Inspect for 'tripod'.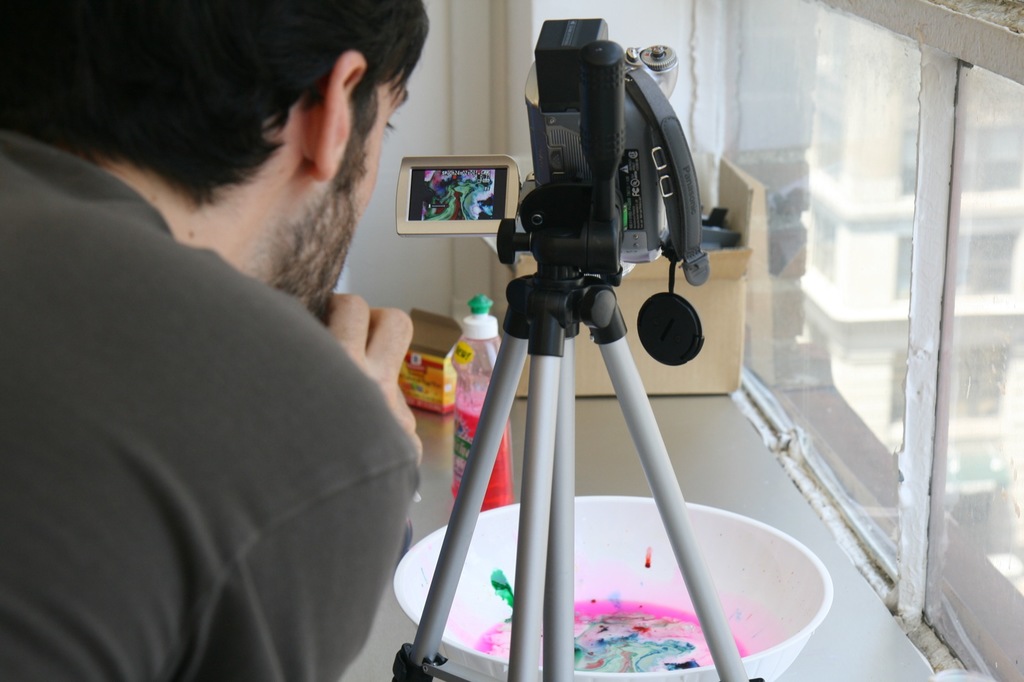
Inspection: [389, 20, 766, 681].
